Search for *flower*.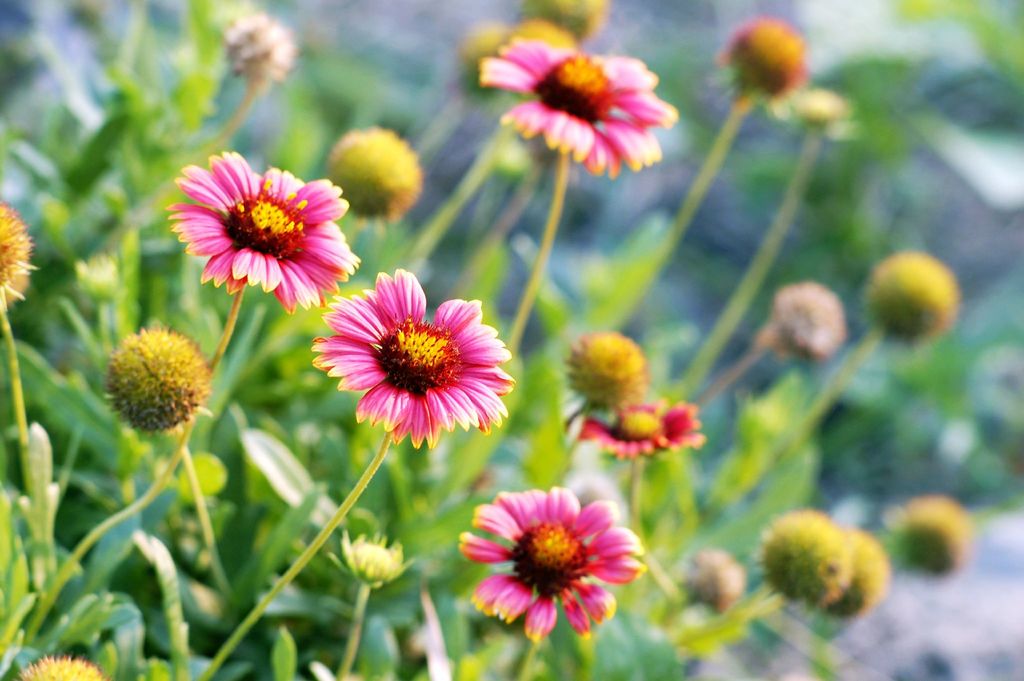
Found at bbox=(215, 12, 298, 81).
